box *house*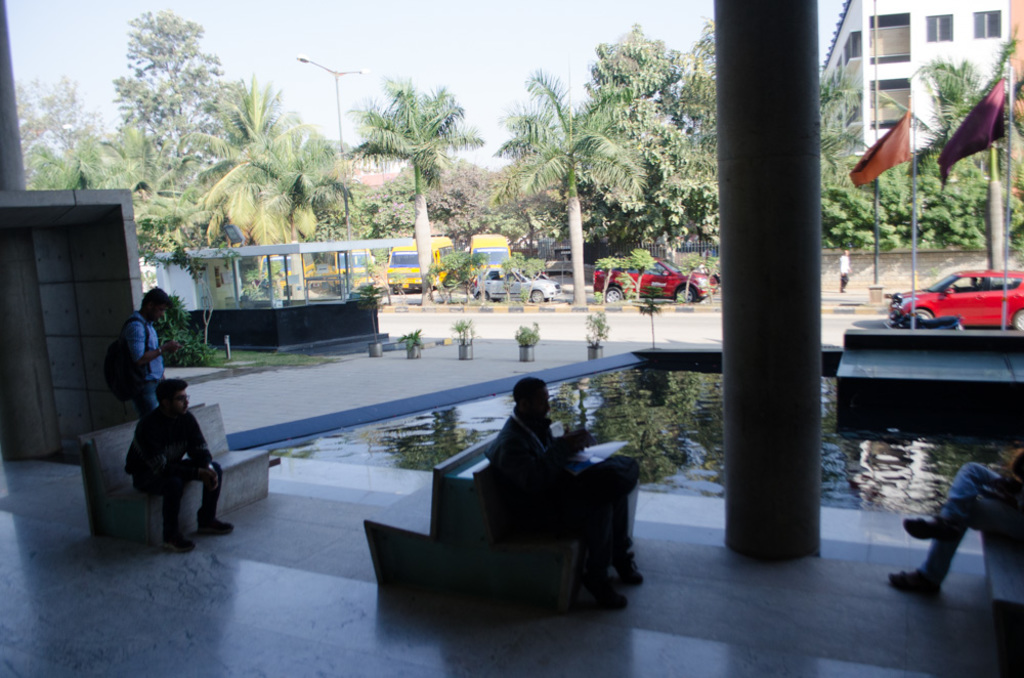
l=820, t=0, r=1023, b=246
